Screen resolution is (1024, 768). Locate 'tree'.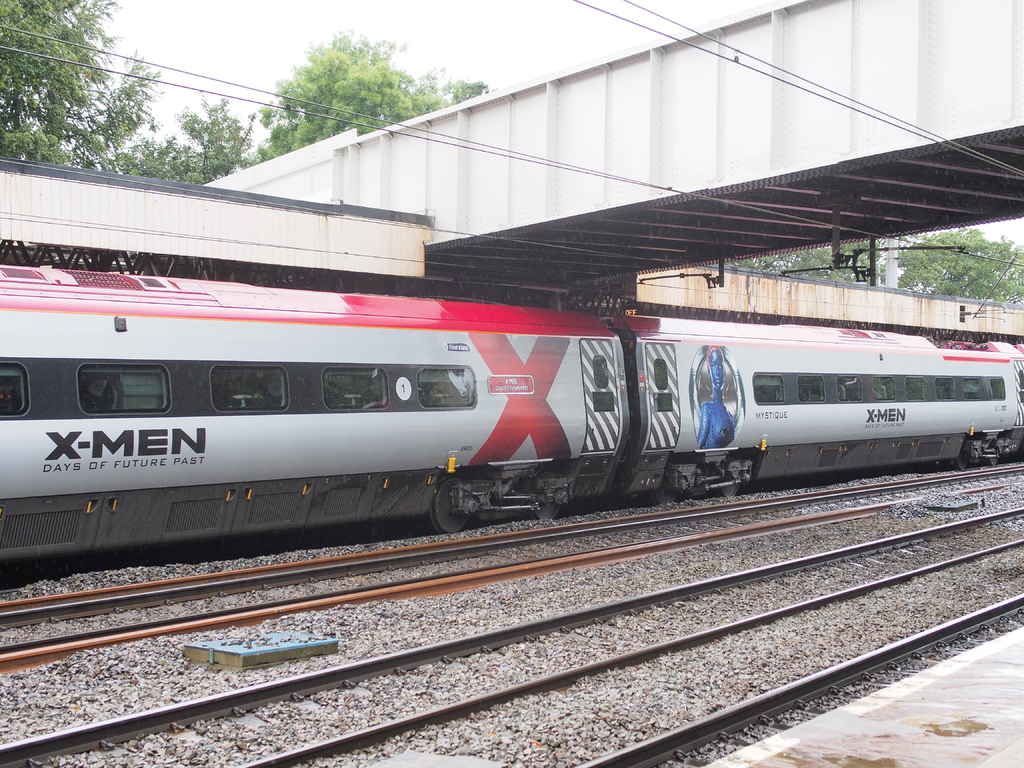
bbox=(260, 33, 452, 152).
